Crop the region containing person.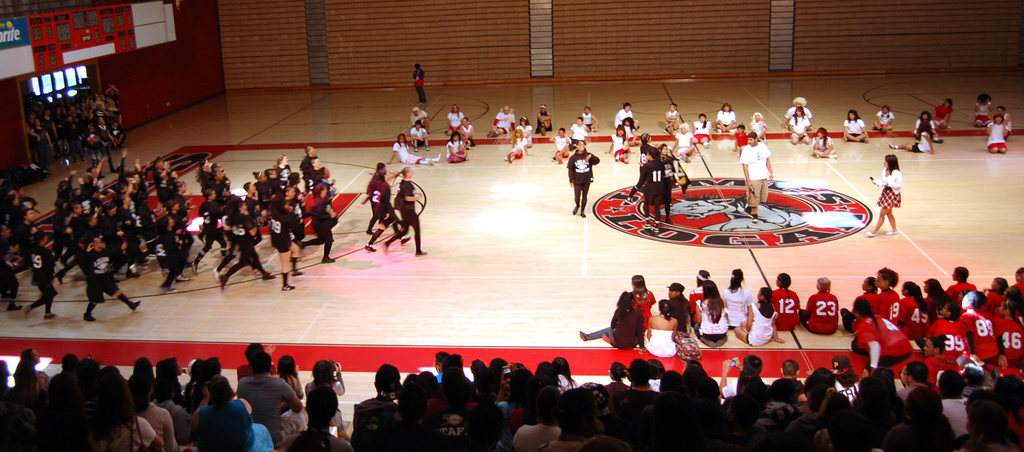
Crop region: (x1=665, y1=281, x2=690, y2=330).
